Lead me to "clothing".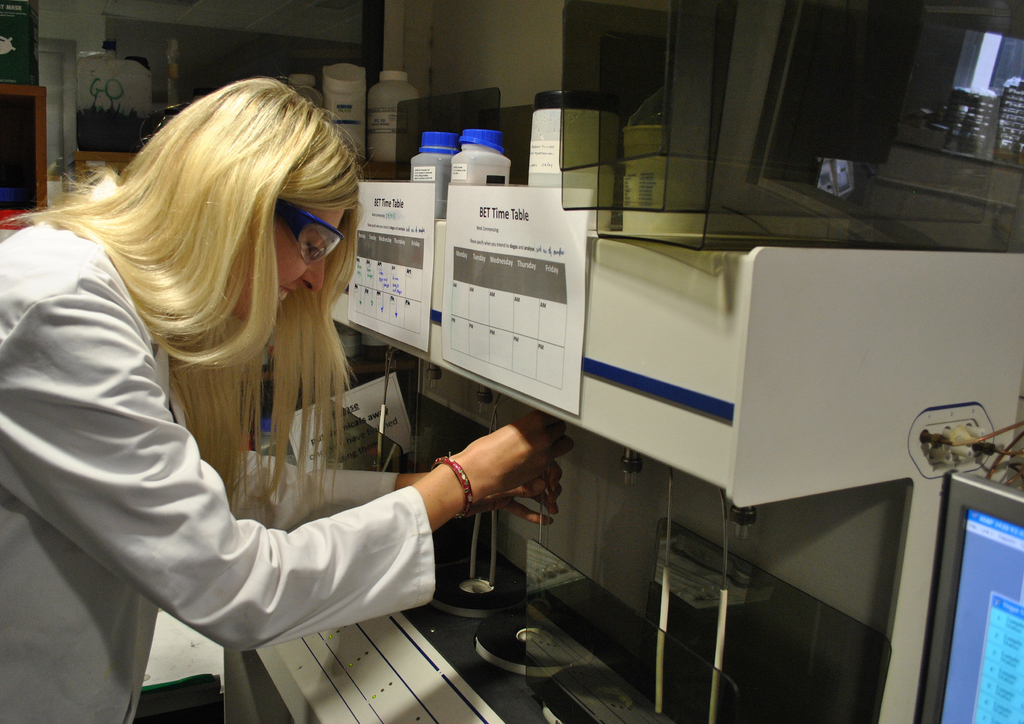
Lead to x1=0, y1=157, x2=458, y2=721.
